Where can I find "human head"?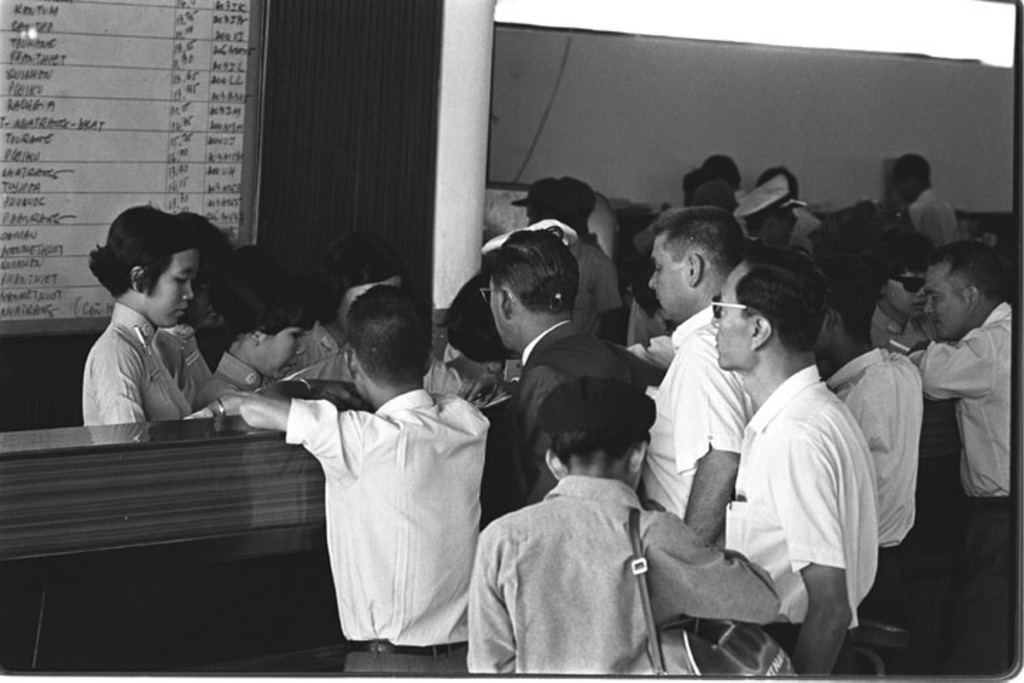
You can find it at bbox=(703, 152, 744, 194).
